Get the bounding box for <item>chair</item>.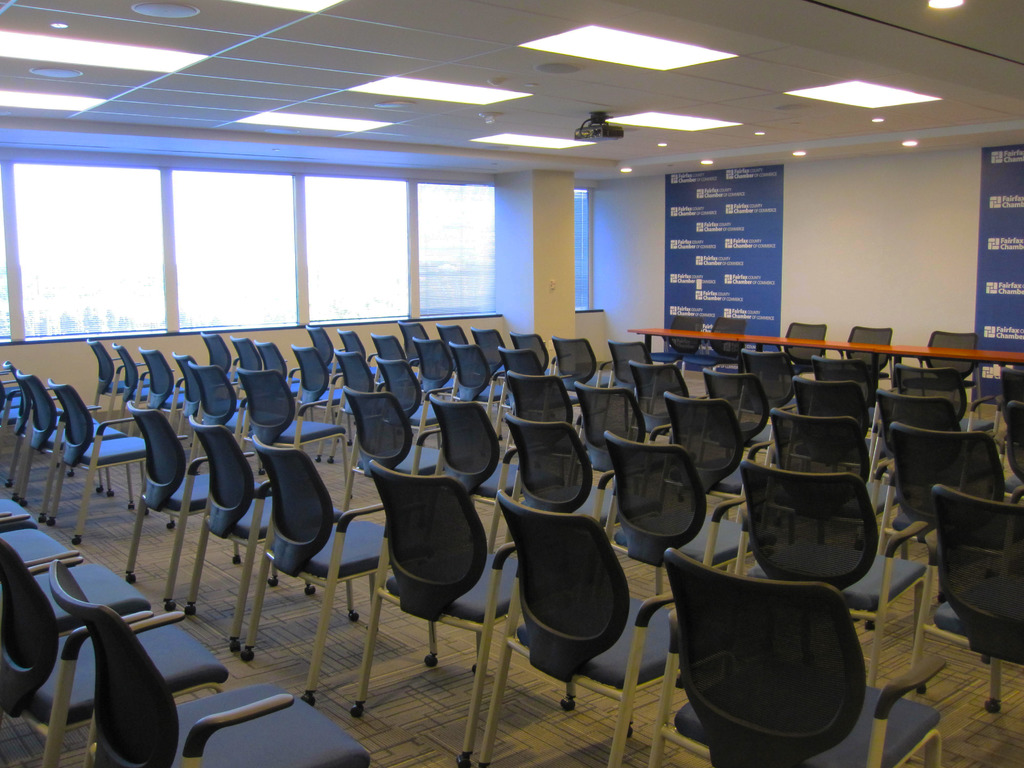
[x1=325, y1=346, x2=387, y2=463].
